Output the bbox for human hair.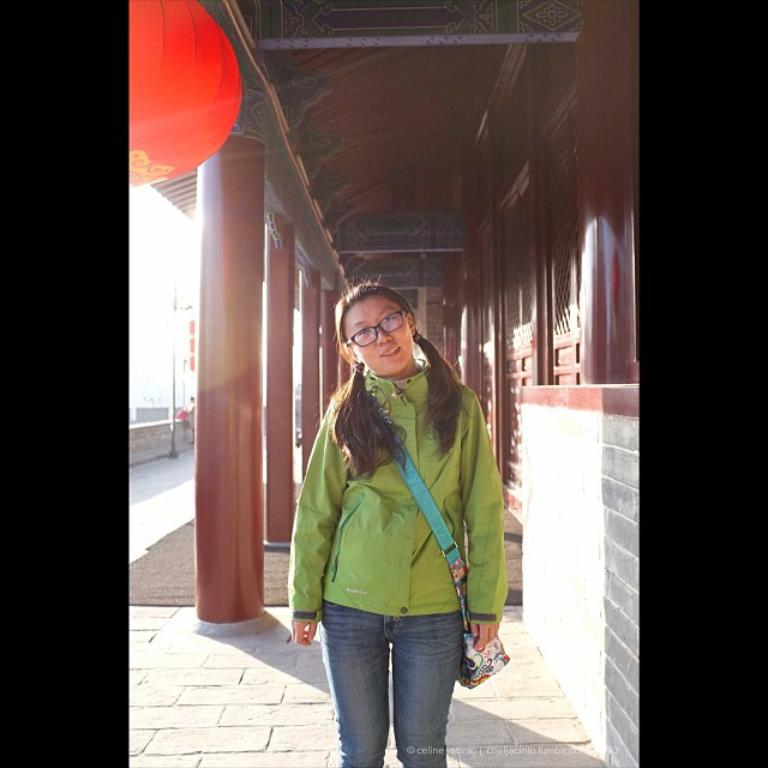
crop(331, 286, 474, 505).
